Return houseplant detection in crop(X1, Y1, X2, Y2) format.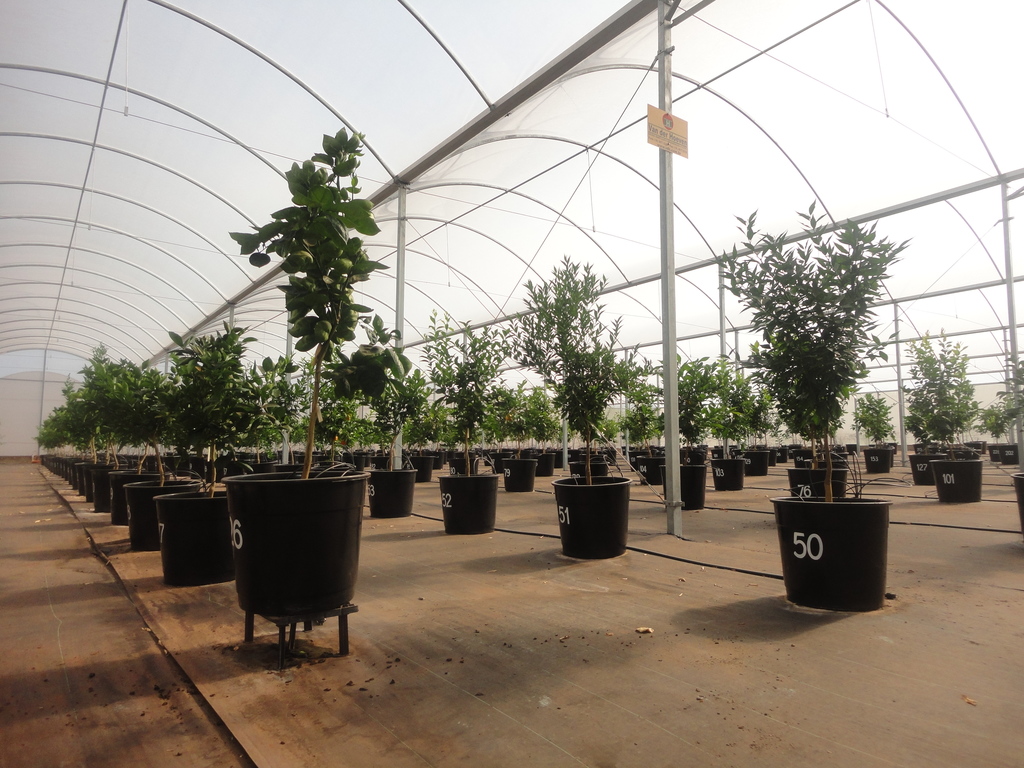
crop(706, 190, 893, 620).
